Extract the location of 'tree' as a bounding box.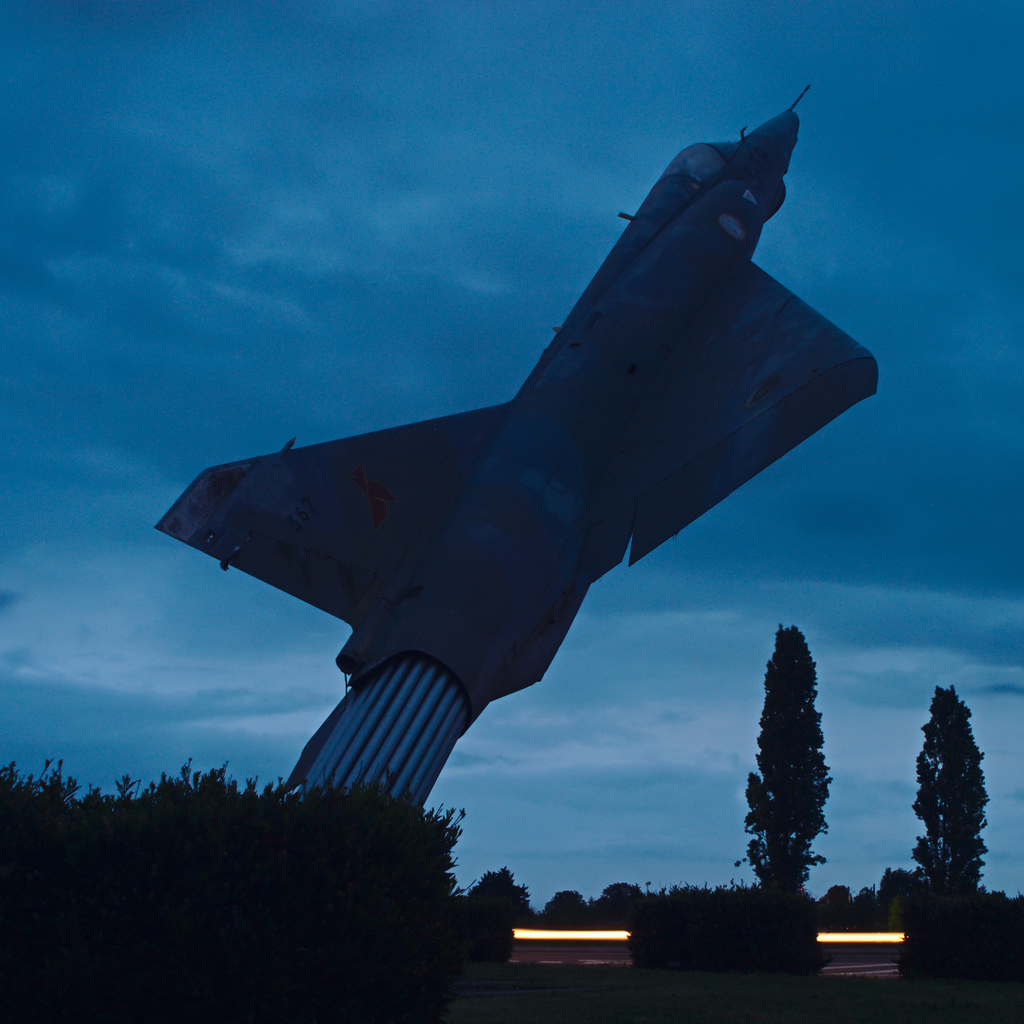
[739, 617, 851, 902].
